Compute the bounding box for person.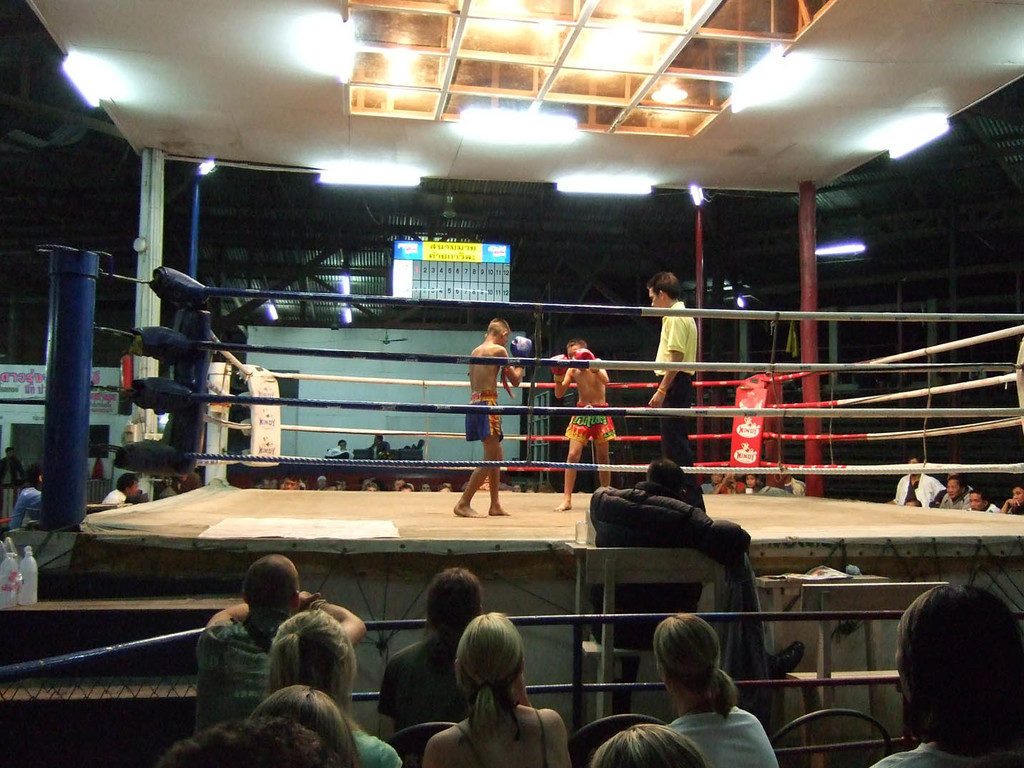
<region>594, 708, 728, 767</region>.
